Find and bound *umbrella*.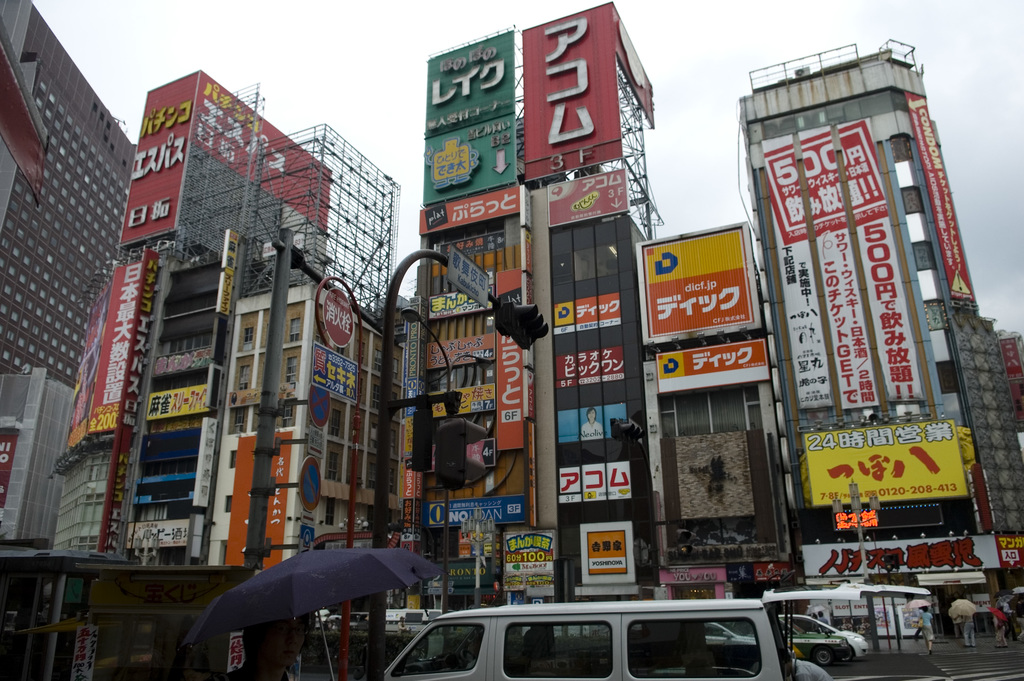
Bound: <box>988,606,1007,620</box>.
